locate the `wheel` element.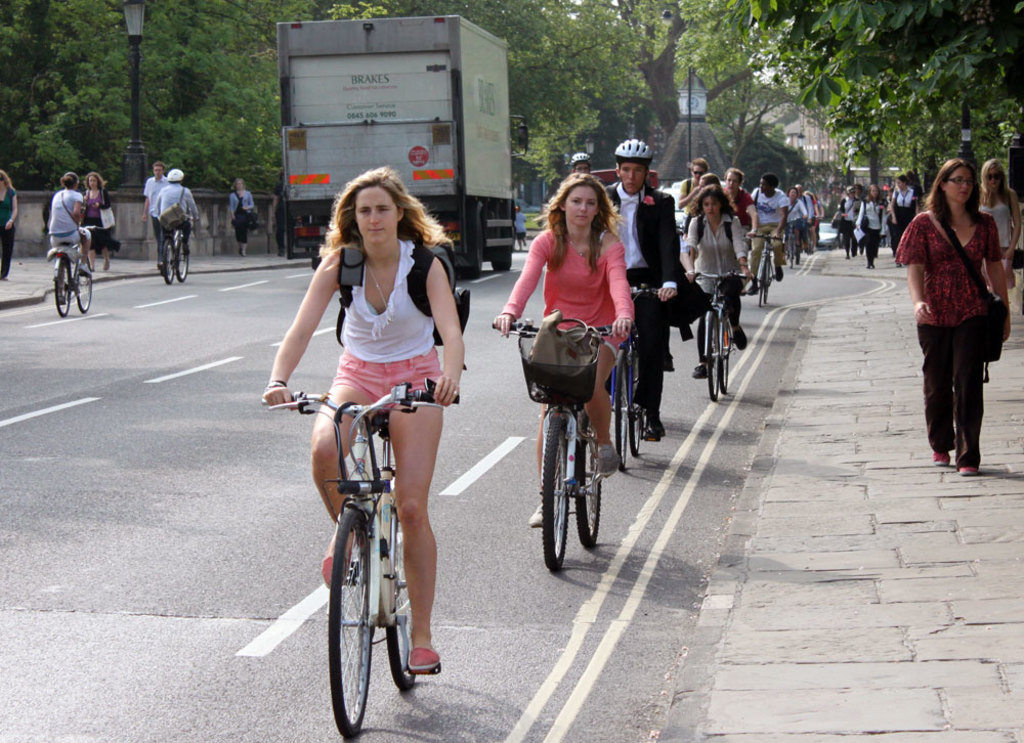
Element bbox: [629, 352, 640, 456].
